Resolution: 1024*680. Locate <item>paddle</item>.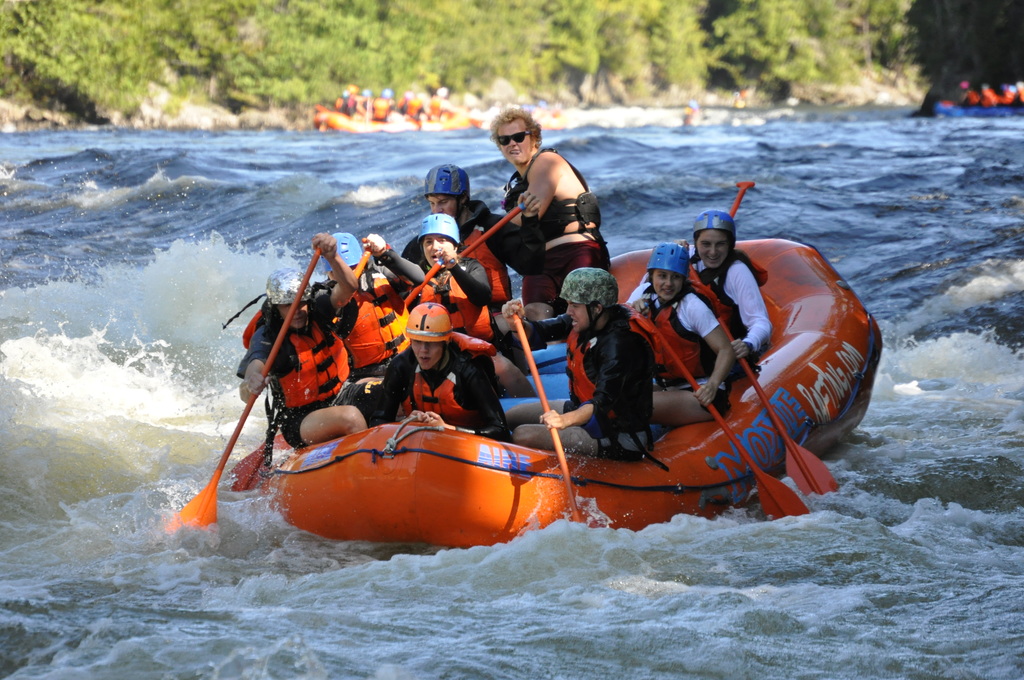
x1=513, y1=306, x2=580, y2=525.
